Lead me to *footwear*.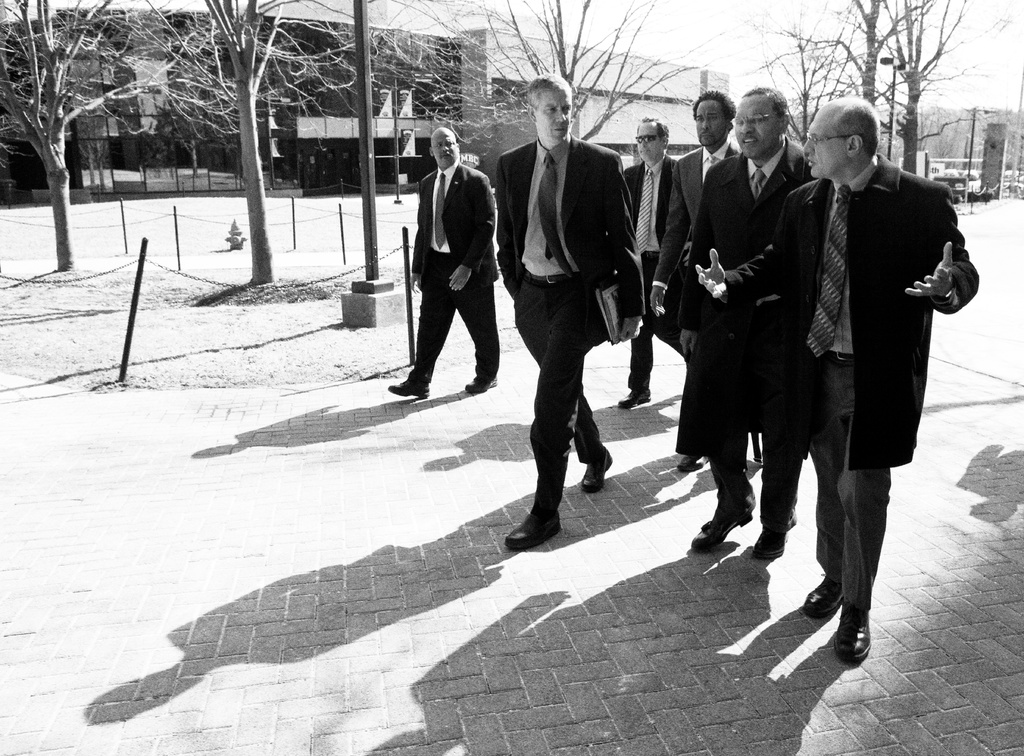
Lead to {"left": 803, "top": 570, "right": 841, "bottom": 614}.
